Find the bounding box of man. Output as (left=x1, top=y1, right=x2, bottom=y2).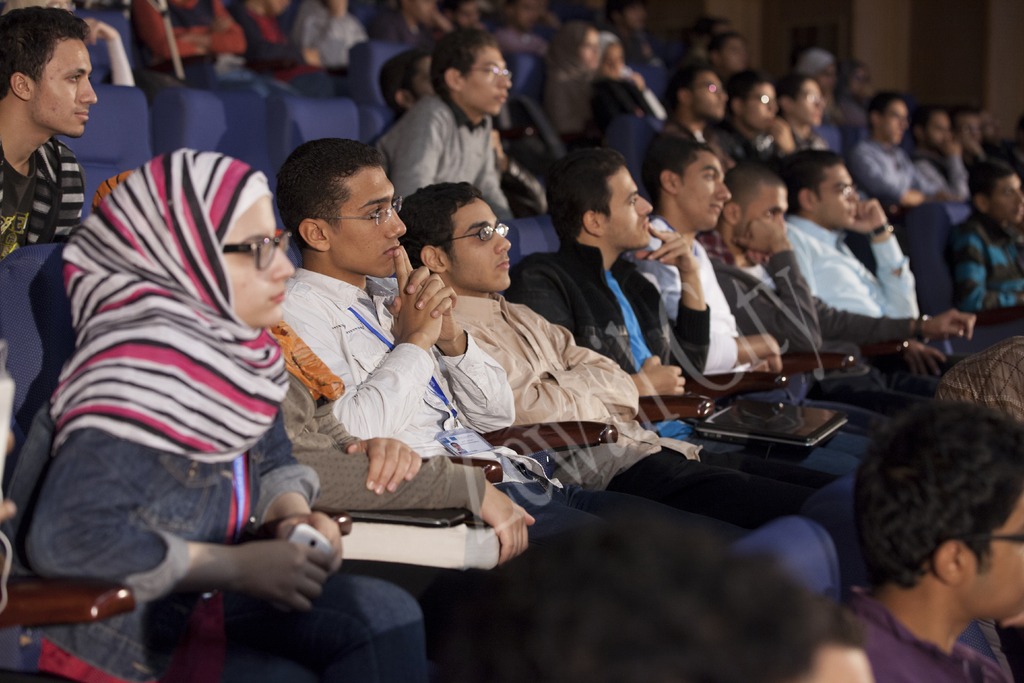
(left=630, top=136, right=927, bottom=440).
